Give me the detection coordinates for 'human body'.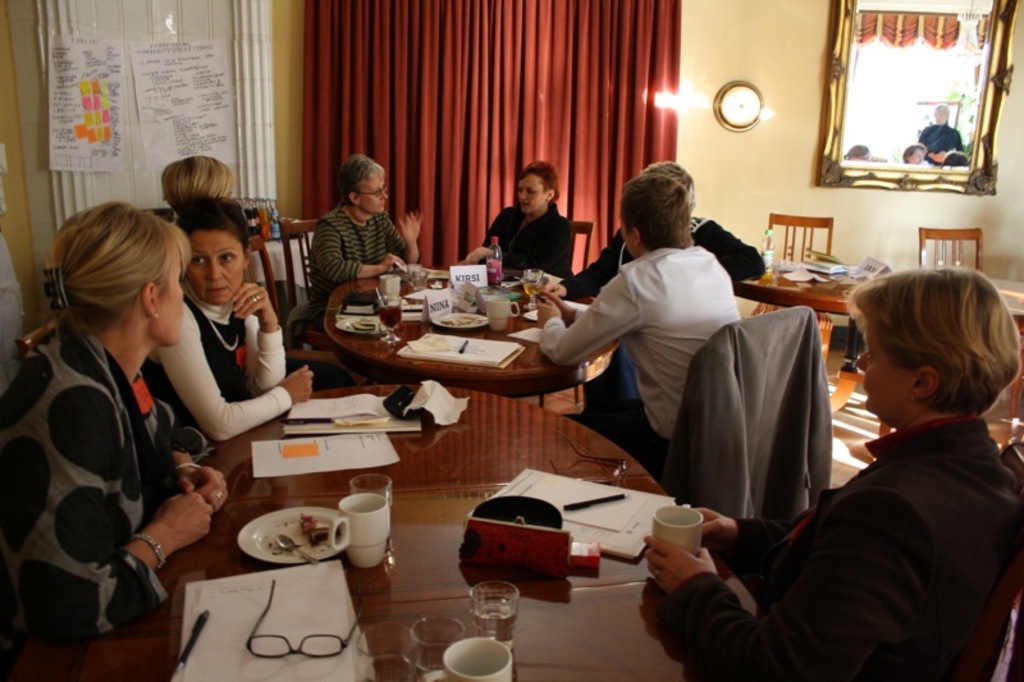
<region>640, 265, 1023, 681</region>.
